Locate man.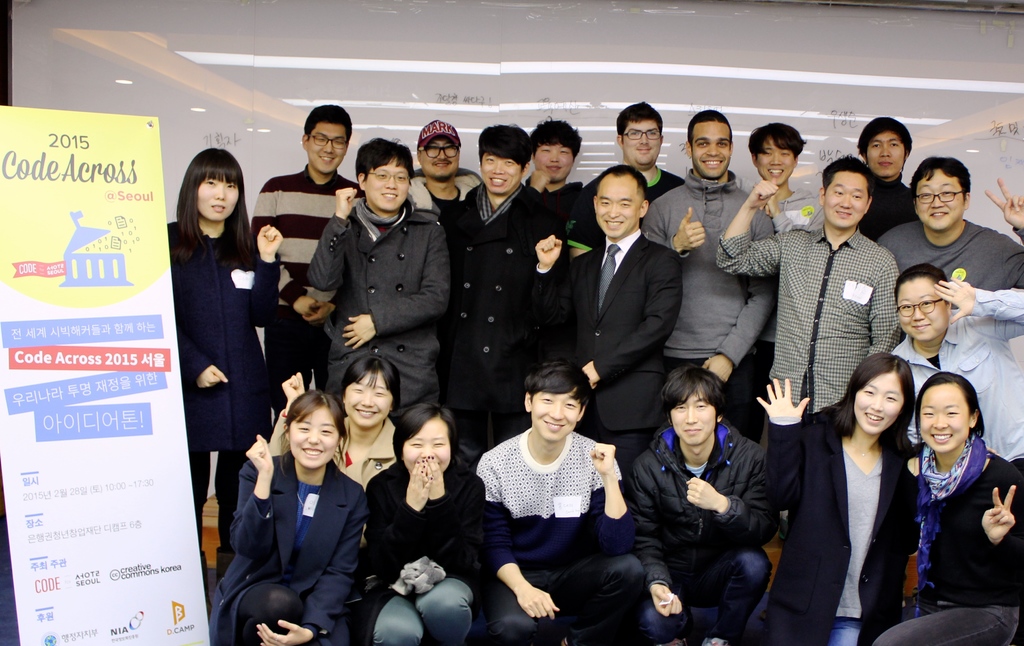
Bounding box: <box>644,109,778,424</box>.
